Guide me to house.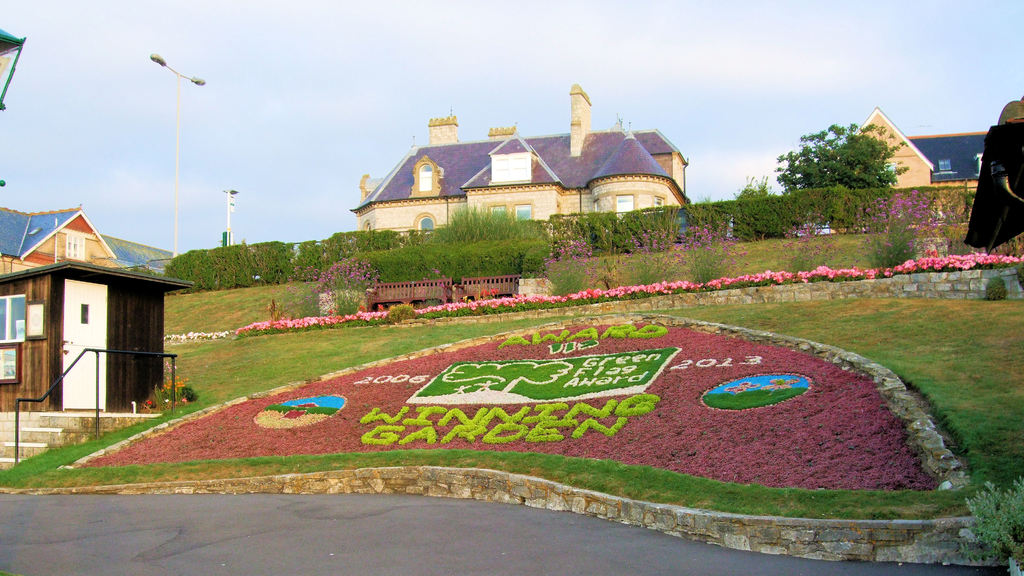
Guidance: [9, 204, 181, 417].
